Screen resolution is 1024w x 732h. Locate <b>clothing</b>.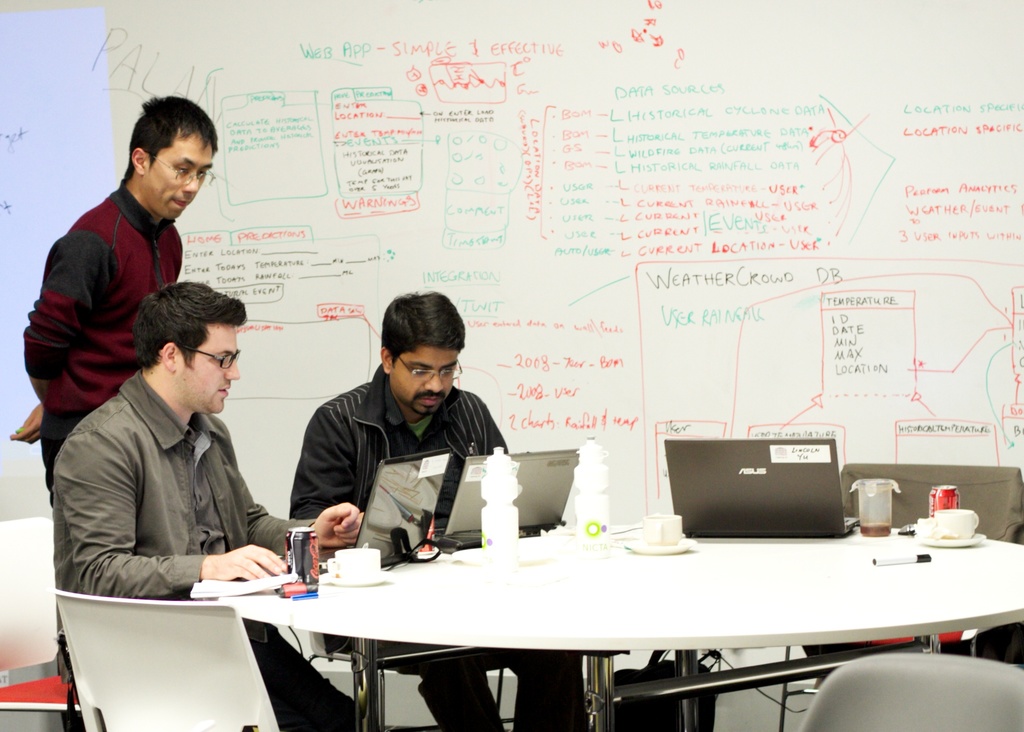
50/371/365/731.
